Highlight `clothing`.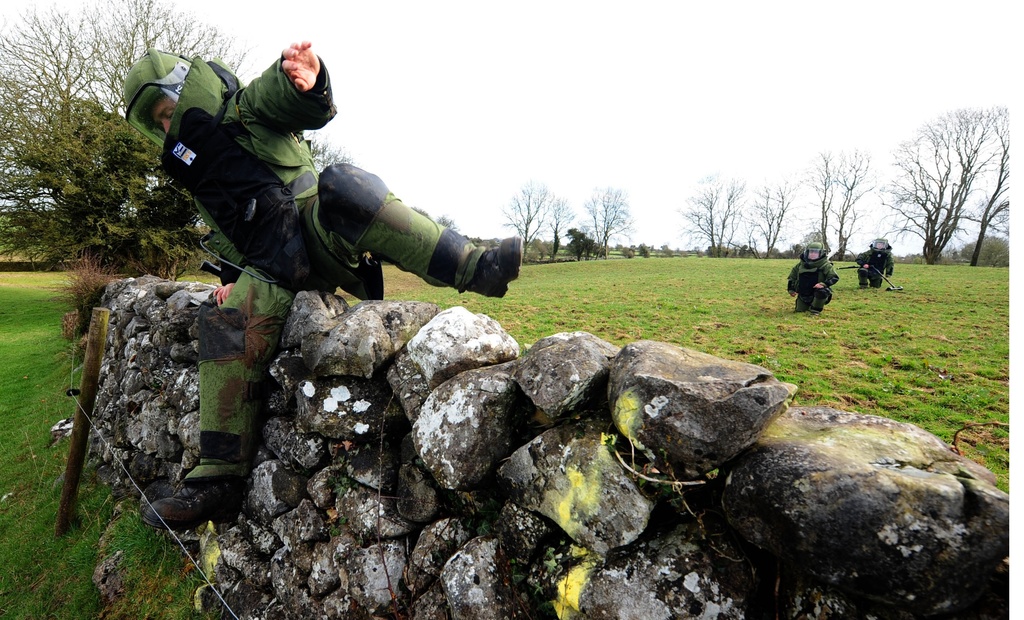
Highlighted region: 786,250,840,316.
